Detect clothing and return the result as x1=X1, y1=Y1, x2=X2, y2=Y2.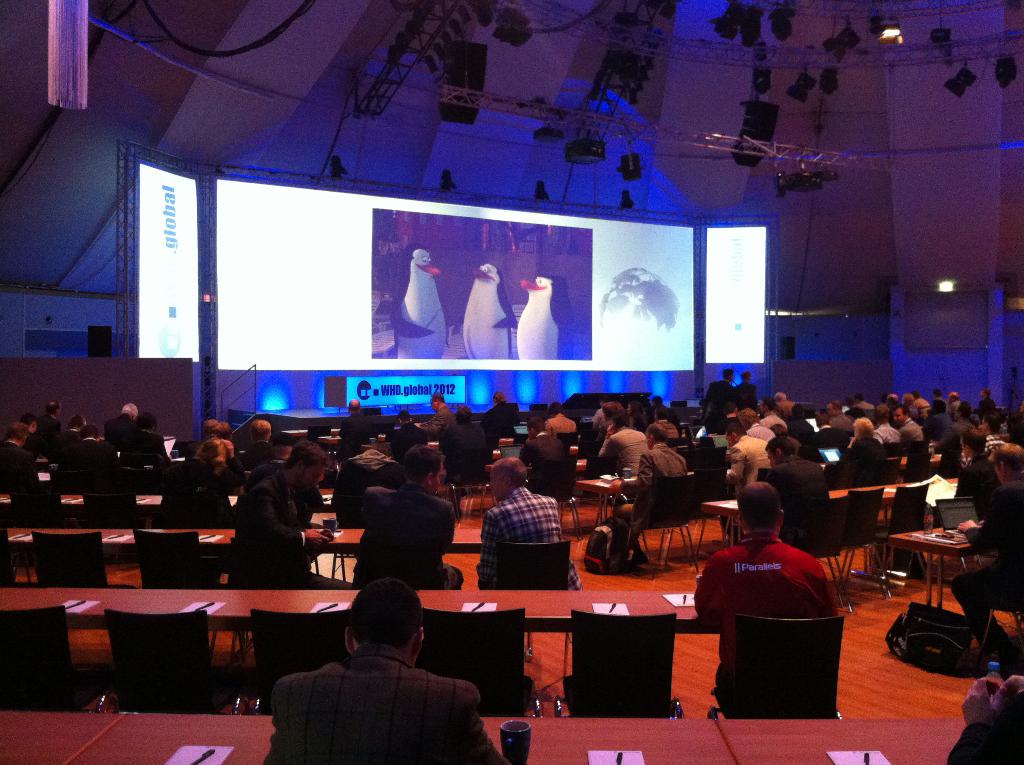
x1=947, y1=399, x2=961, y2=420.
